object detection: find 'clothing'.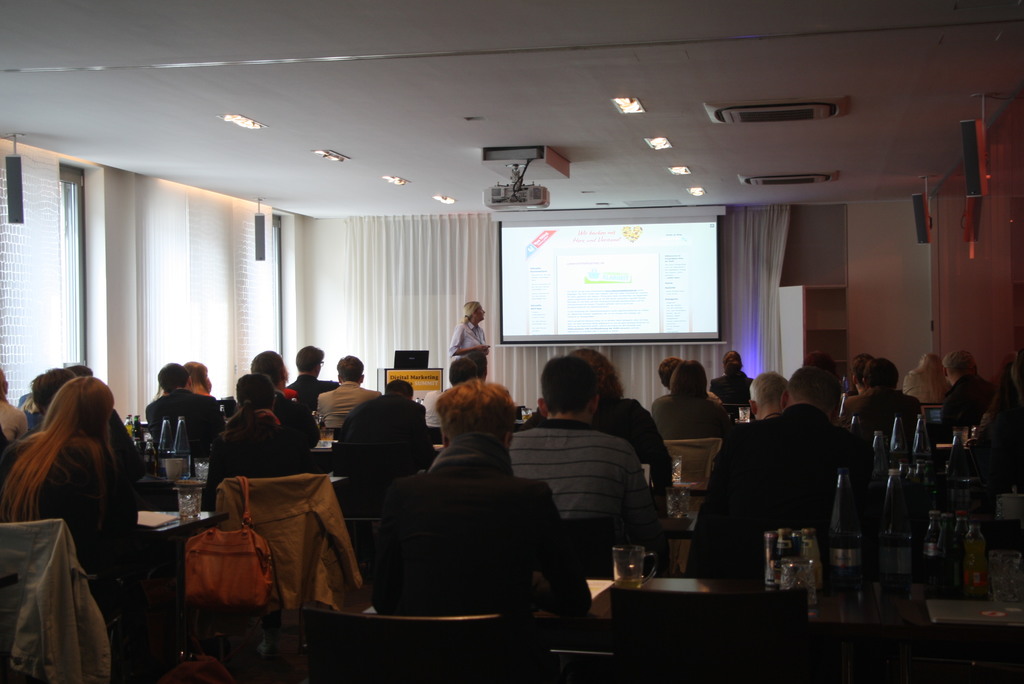
<bbox>979, 389, 1023, 510</bbox>.
